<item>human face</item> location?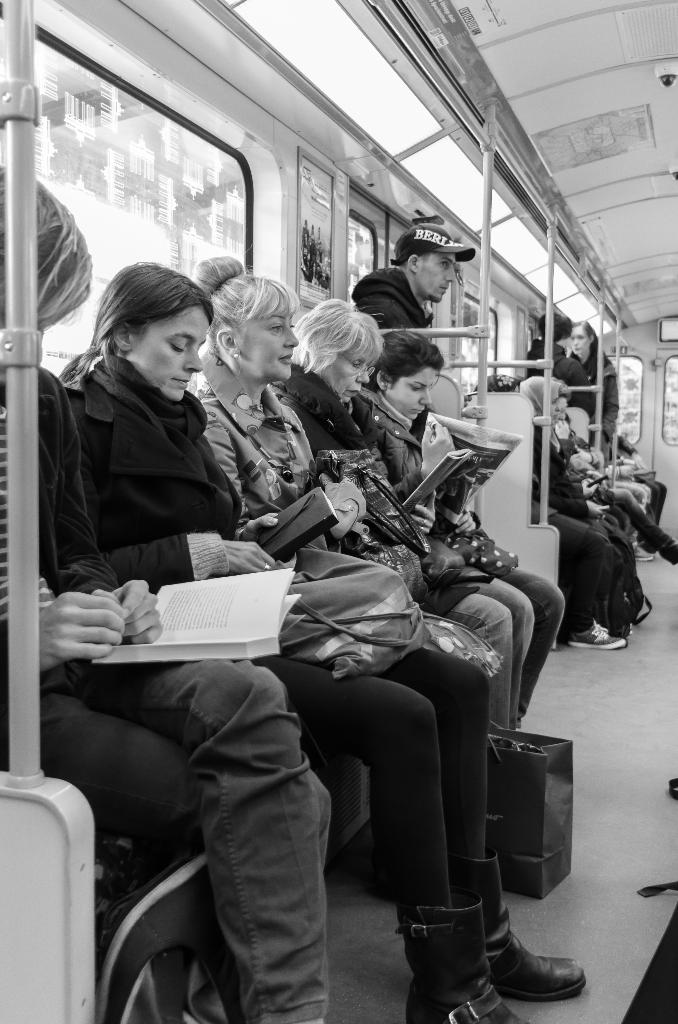
560,398,569,424
